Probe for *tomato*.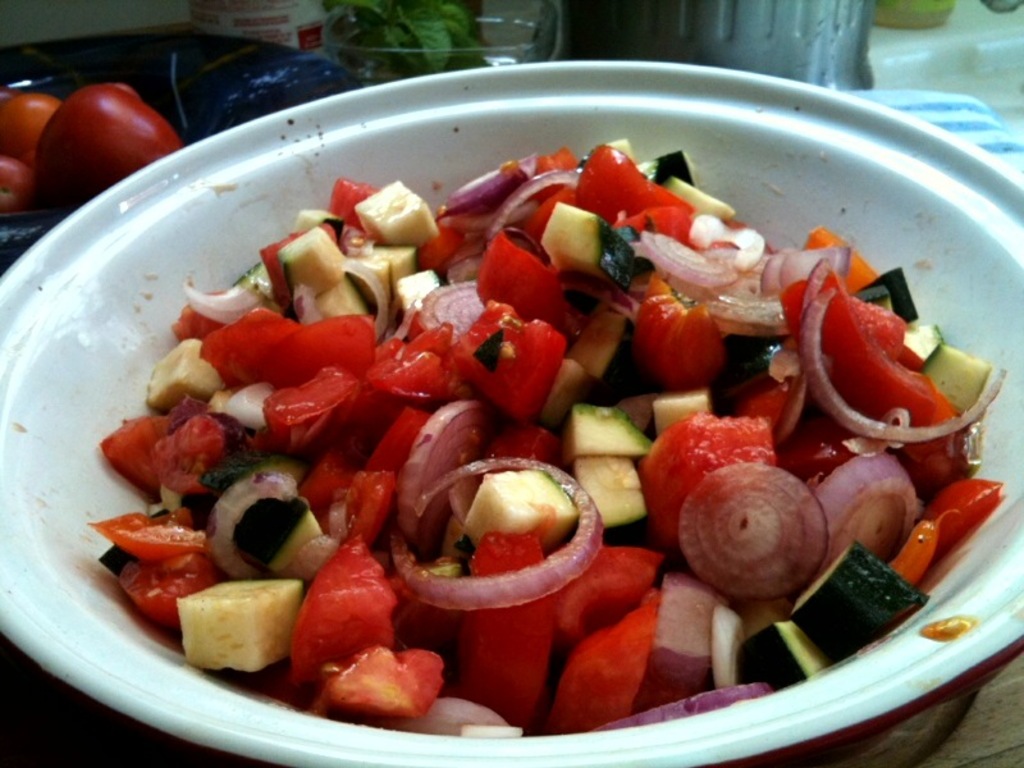
Probe result: box(0, 155, 32, 214).
